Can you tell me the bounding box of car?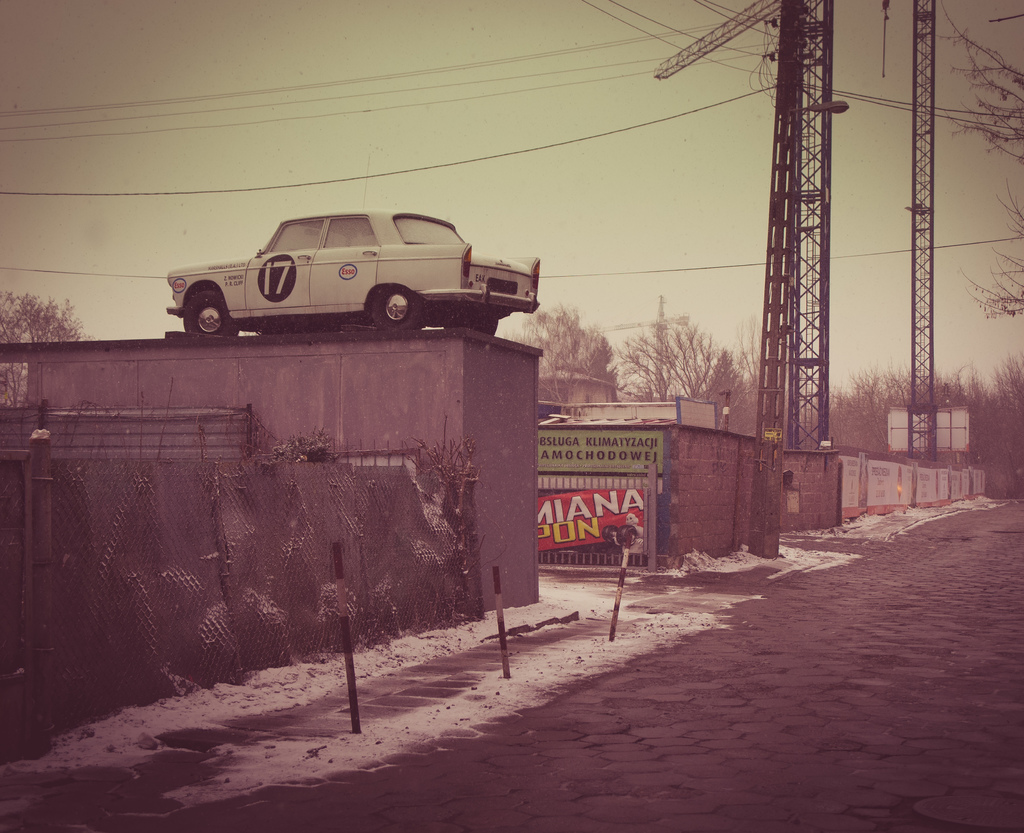
region(164, 218, 541, 332).
